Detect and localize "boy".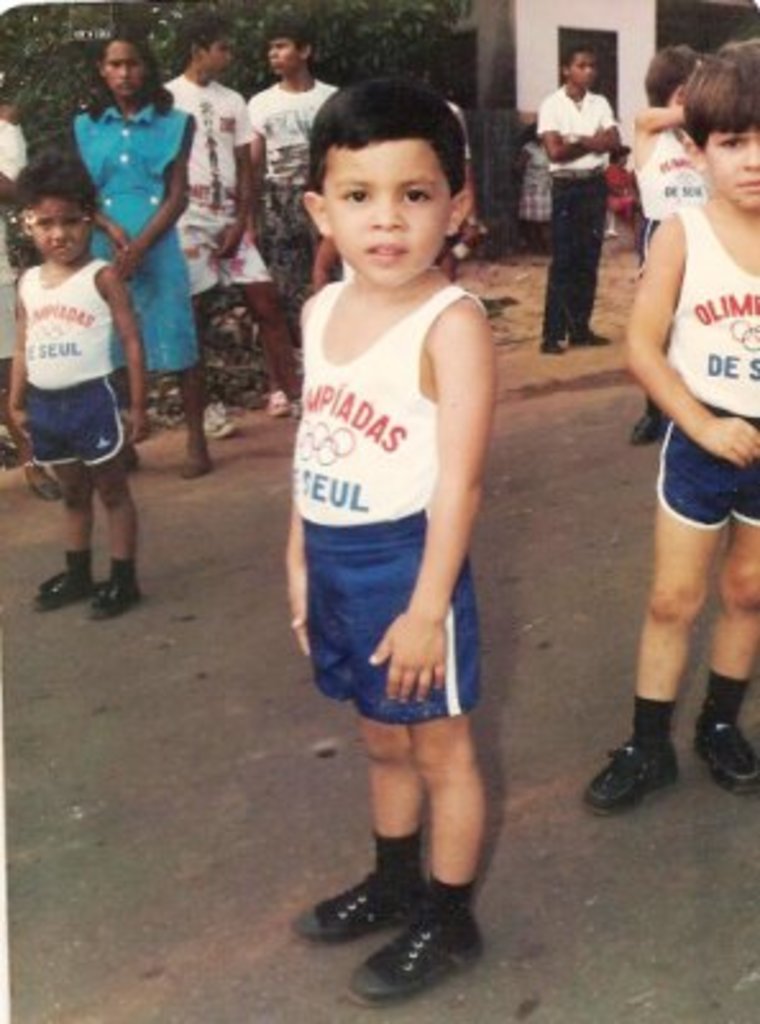
Localized at [x1=241, y1=13, x2=343, y2=246].
